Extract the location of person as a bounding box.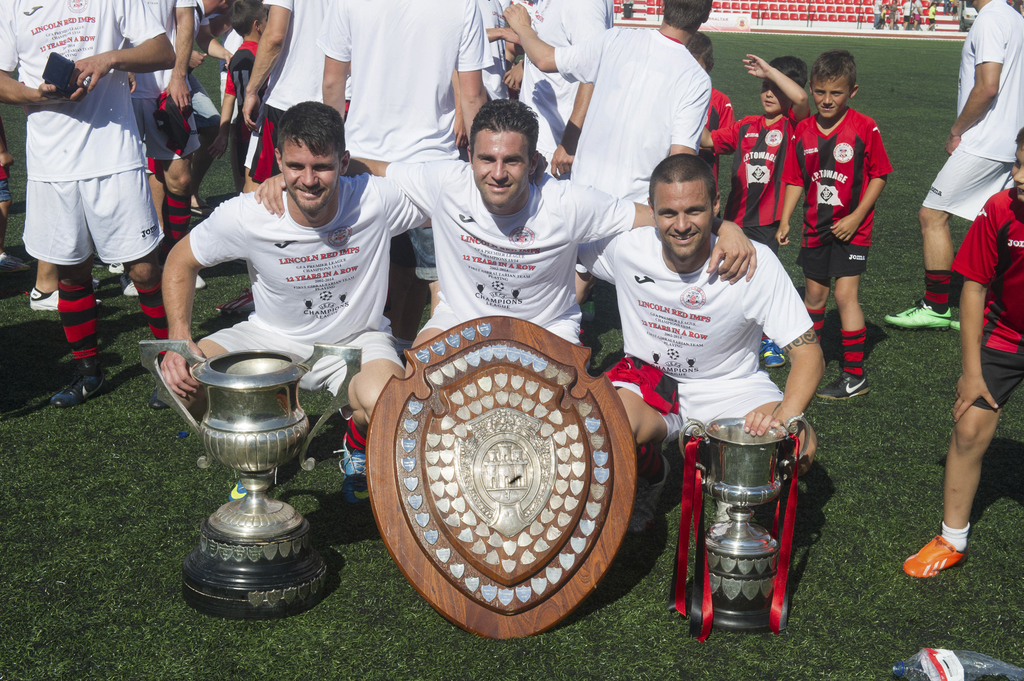
579,155,829,533.
